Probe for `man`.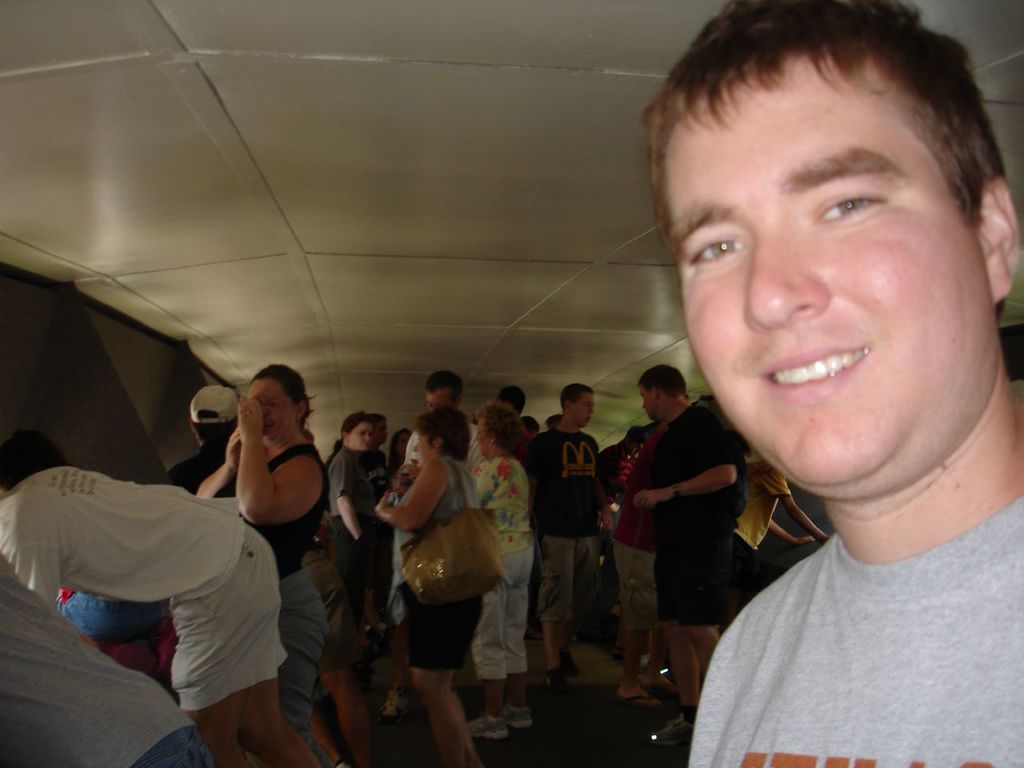
Probe result: 638/367/749/749.
